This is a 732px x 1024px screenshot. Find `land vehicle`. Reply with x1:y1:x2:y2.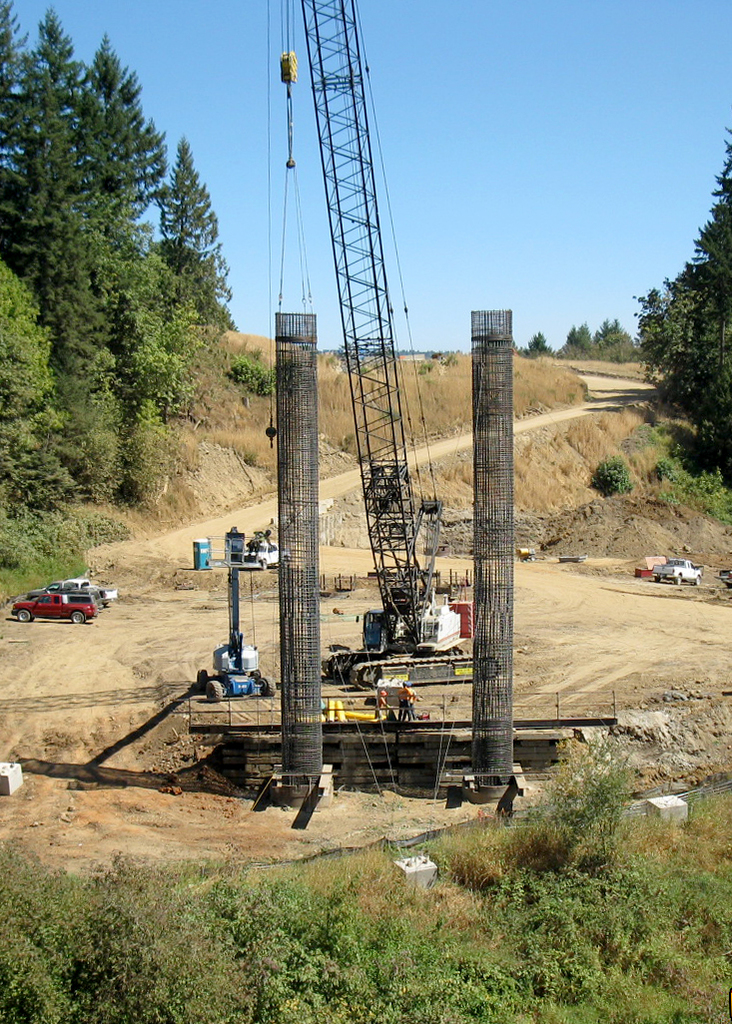
243:539:290:571.
